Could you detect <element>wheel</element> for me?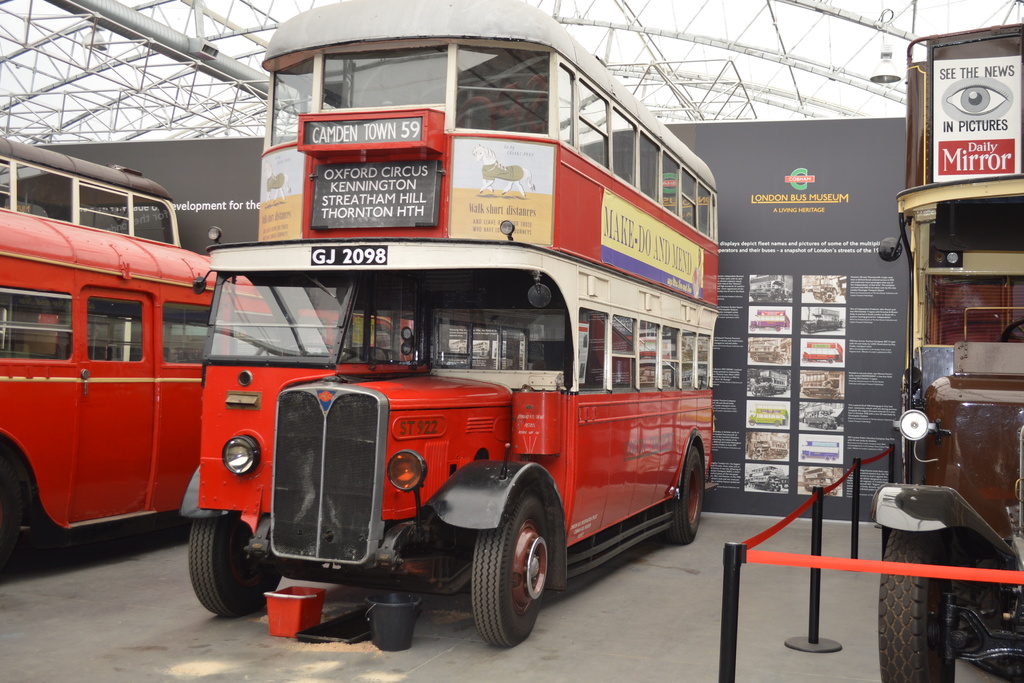
Detection result: bbox=[822, 297, 825, 304].
